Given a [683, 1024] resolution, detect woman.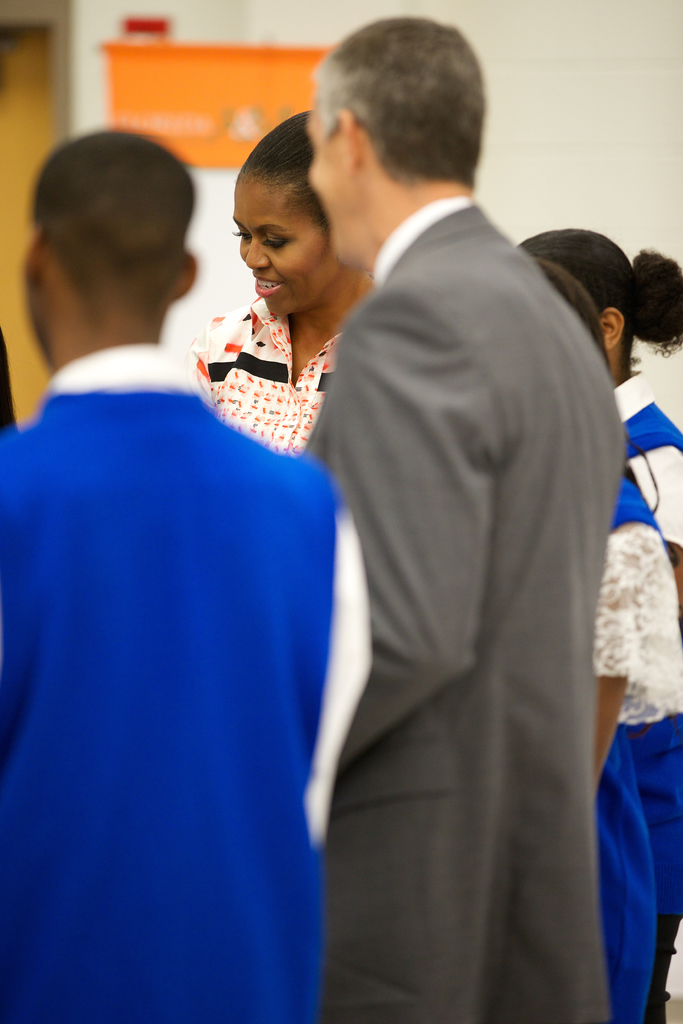
509 240 682 1020.
